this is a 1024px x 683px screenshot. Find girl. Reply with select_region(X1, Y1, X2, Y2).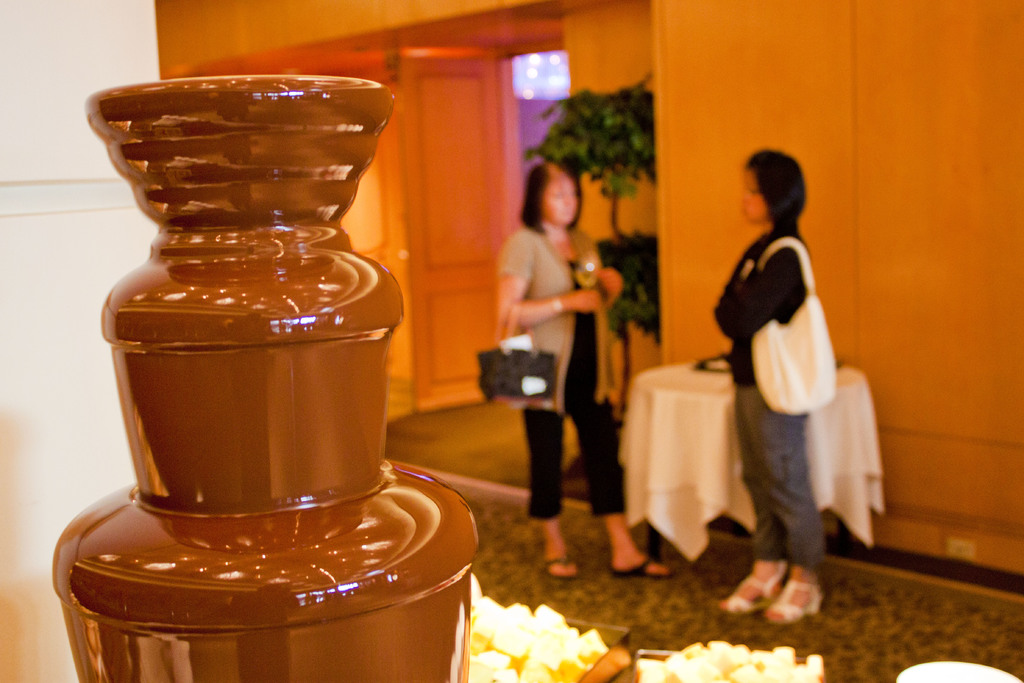
select_region(716, 150, 817, 625).
